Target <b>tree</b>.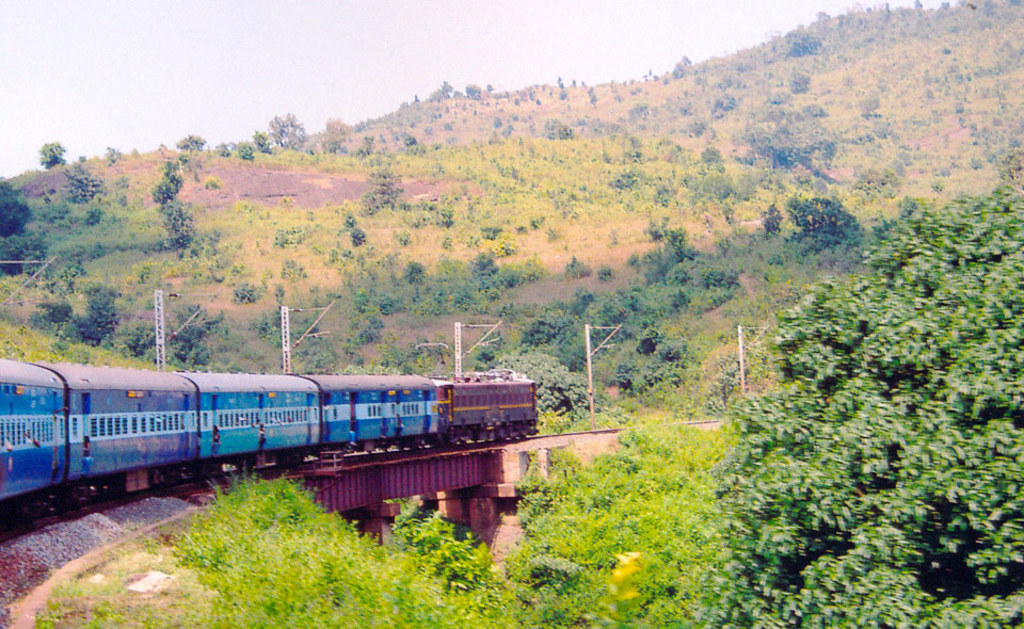
Target region: 611, 327, 697, 394.
